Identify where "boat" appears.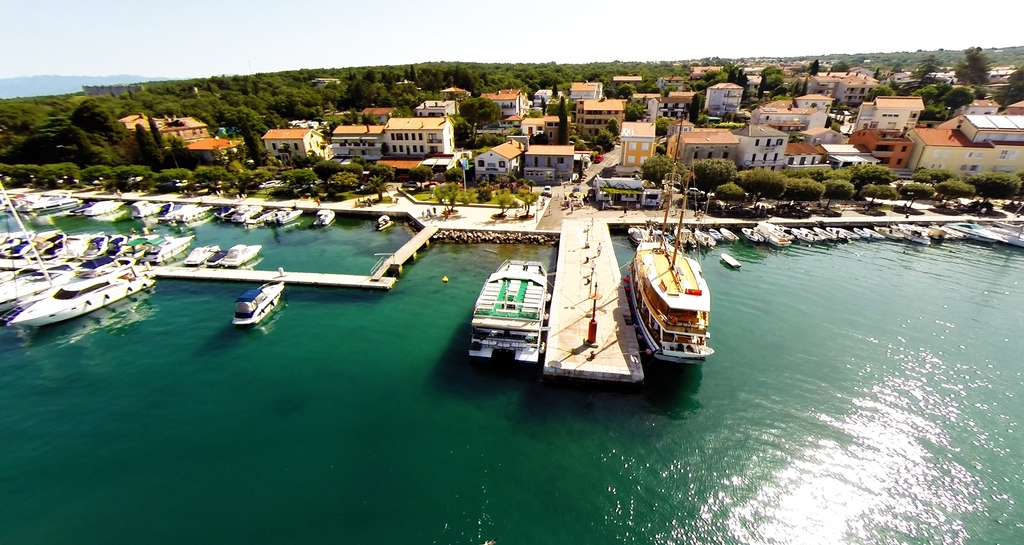
Appears at box=[20, 198, 25, 212].
